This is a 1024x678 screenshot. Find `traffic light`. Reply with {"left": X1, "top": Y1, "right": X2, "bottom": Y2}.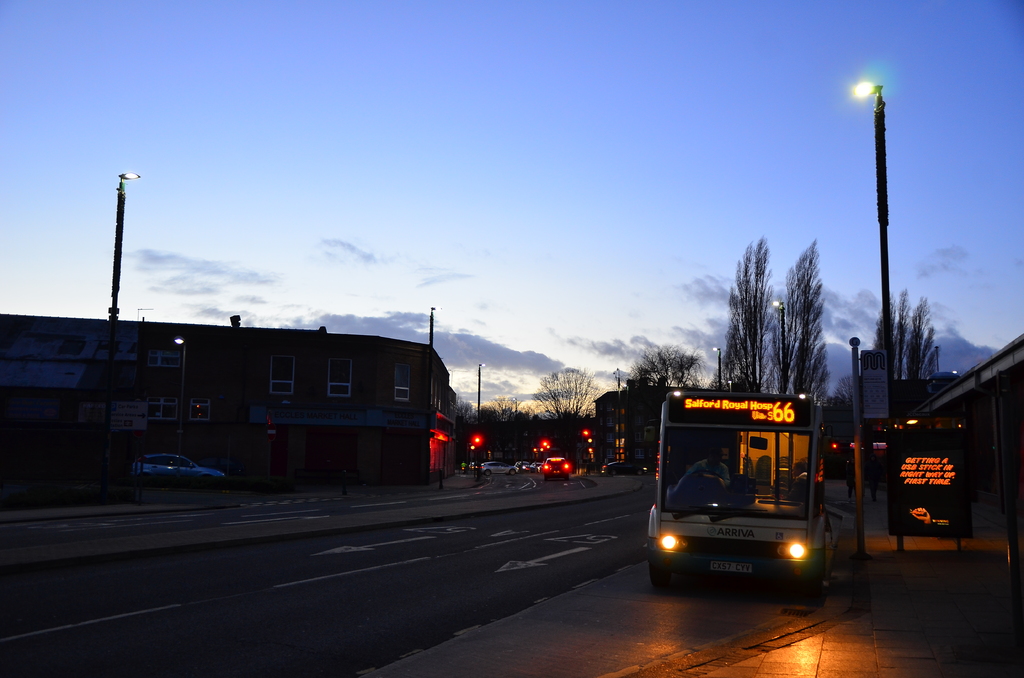
{"left": 540, "top": 442, "right": 550, "bottom": 451}.
